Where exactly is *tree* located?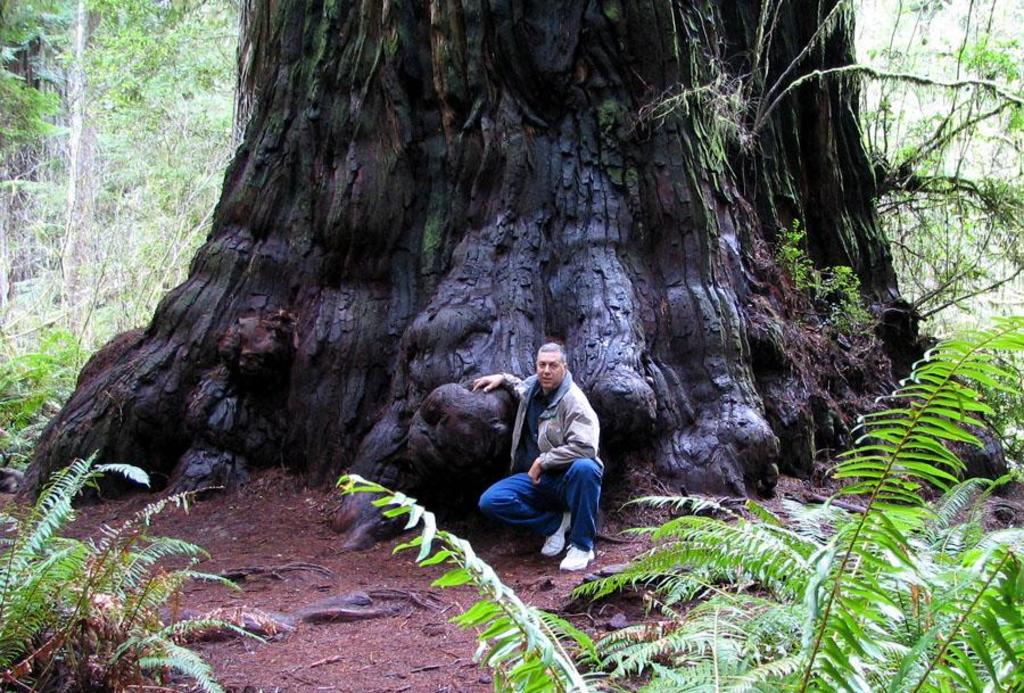
Its bounding box is locate(633, 0, 1023, 330).
